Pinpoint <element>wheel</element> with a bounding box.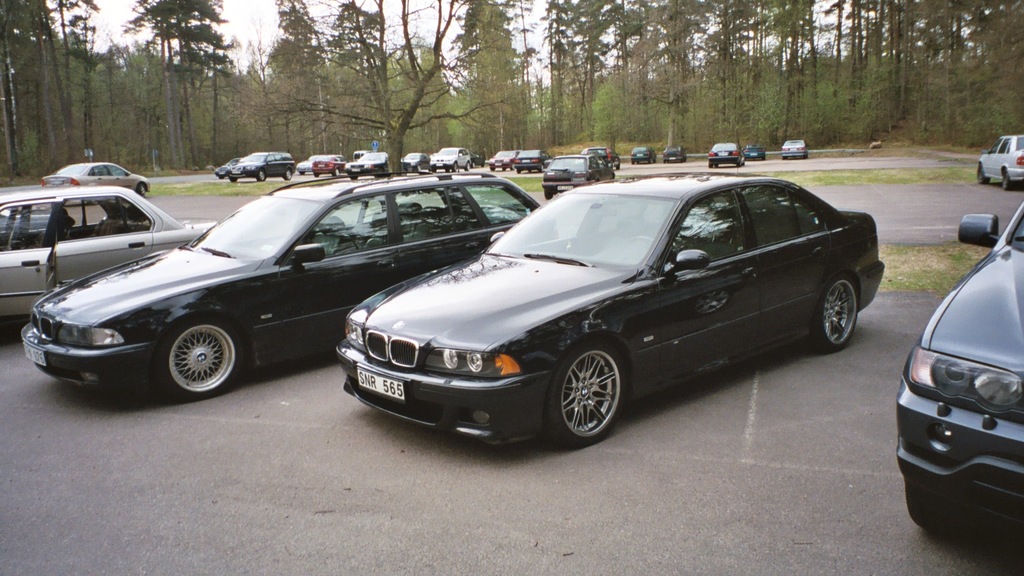
905,479,961,530.
